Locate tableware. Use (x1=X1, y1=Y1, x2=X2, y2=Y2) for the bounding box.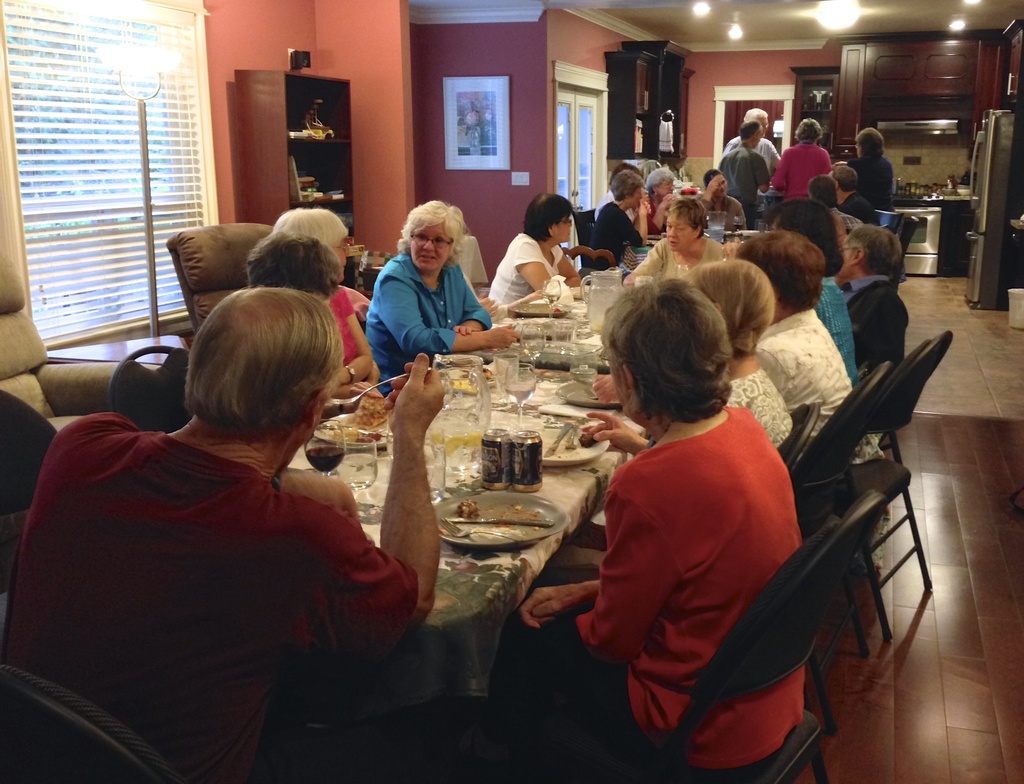
(x1=634, y1=276, x2=655, y2=285).
